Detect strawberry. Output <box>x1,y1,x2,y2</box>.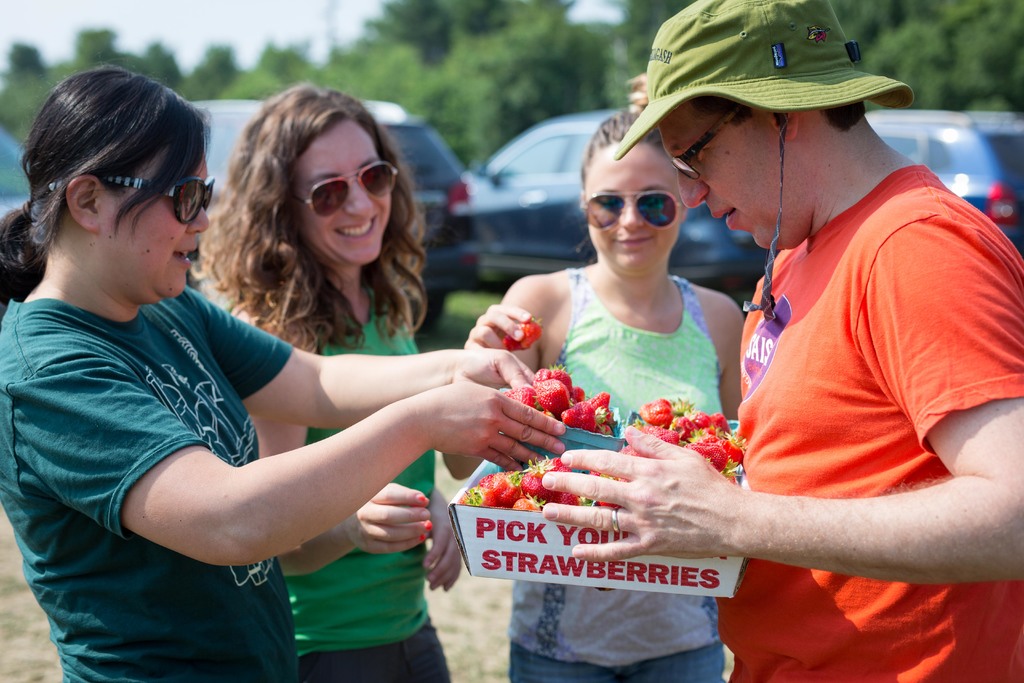
<box>515,320,540,350</box>.
